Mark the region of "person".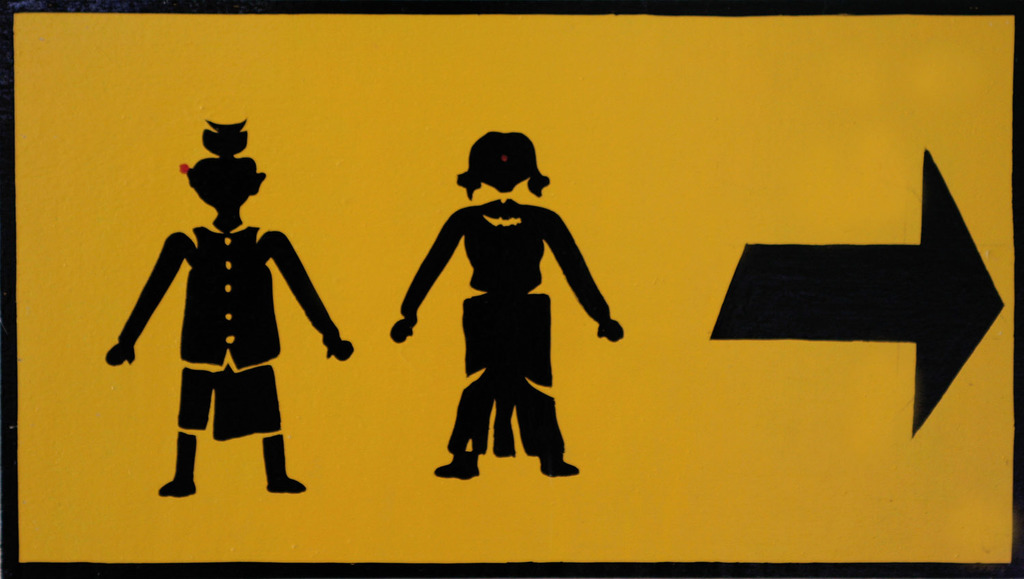
Region: x1=389 y1=126 x2=622 y2=481.
